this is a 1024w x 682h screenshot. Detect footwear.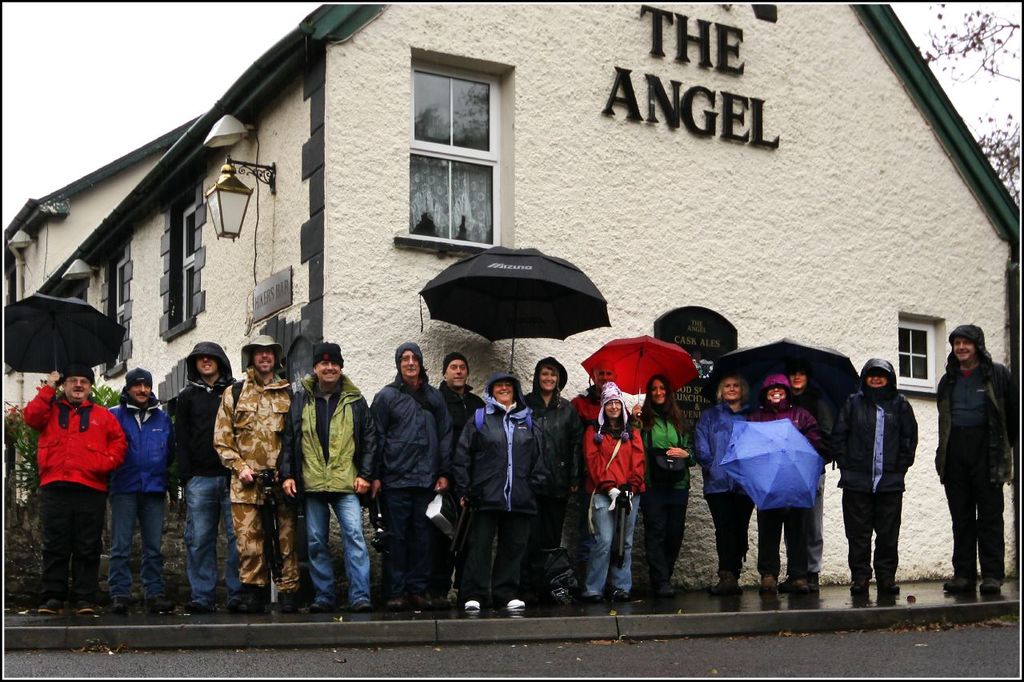
BBox(614, 586, 623, 600).
